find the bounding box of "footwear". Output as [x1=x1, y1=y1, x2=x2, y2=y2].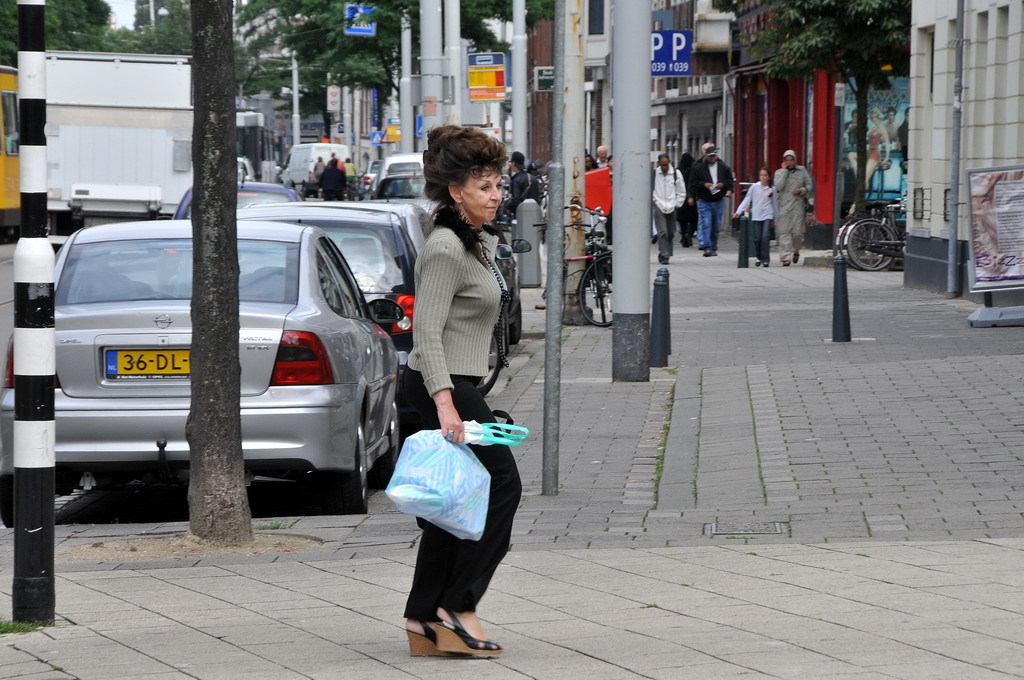
[x1=794, y1=252, x2=799, y2=261].
